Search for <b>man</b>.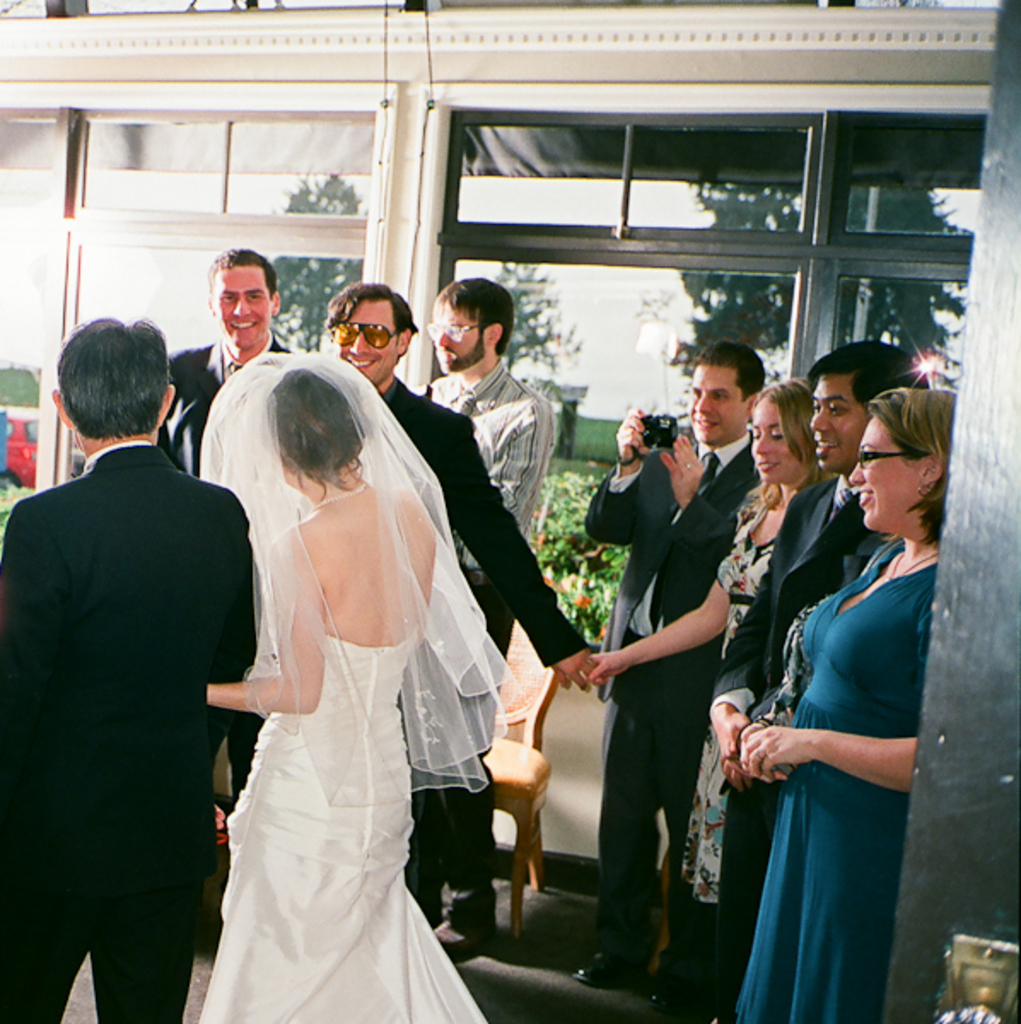
Found at <region>160, 249, 294, 471</region>.
